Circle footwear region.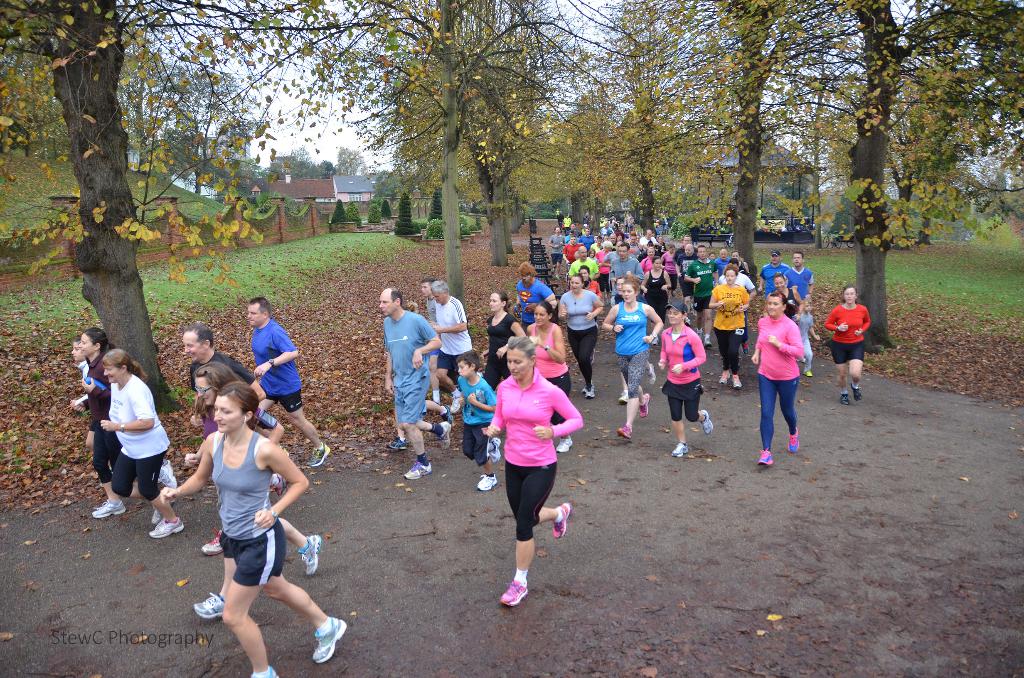
Region: x1=446, y1=401, x2=454, y2=428.
